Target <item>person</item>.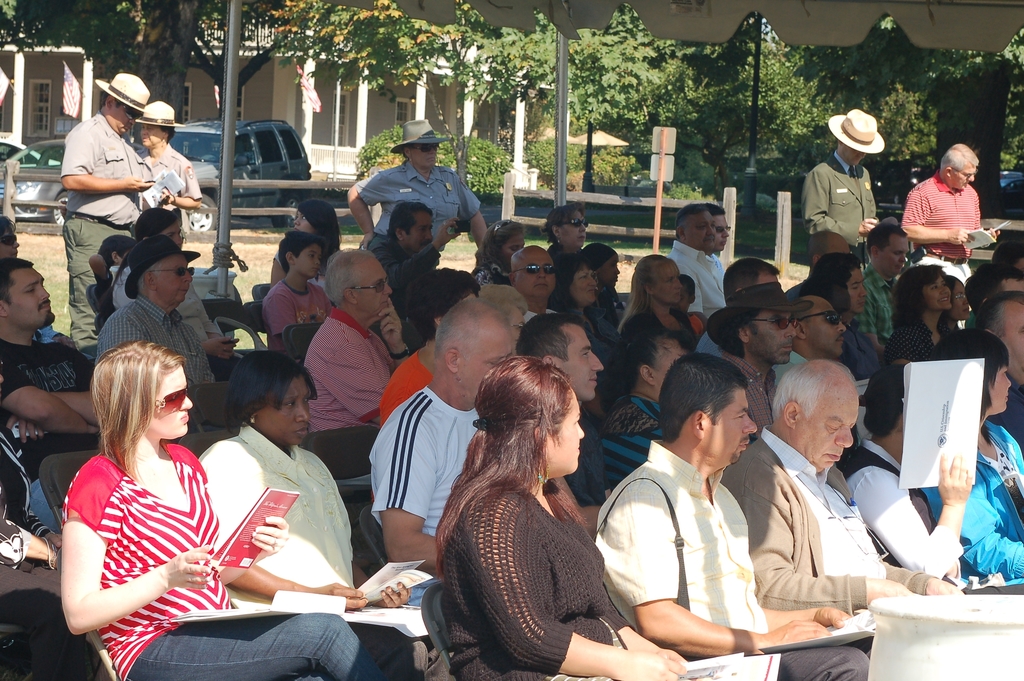
Target region: <bbox>835, 361, 1023, 589</bbox>.
